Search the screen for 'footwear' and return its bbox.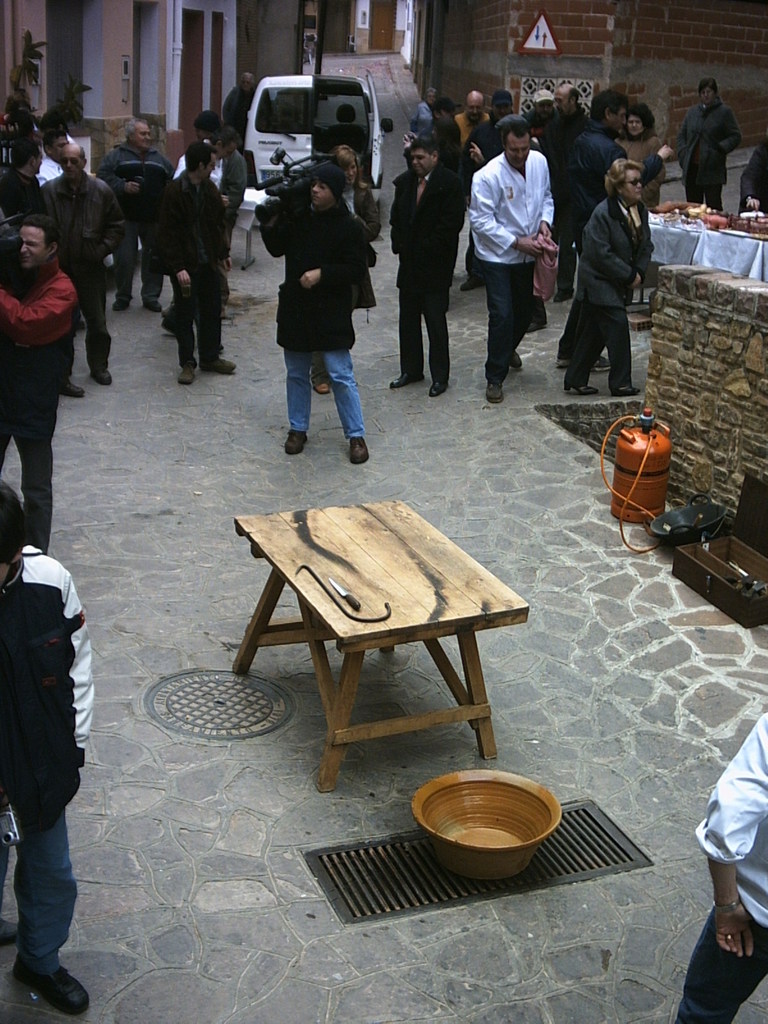
Found: detection(429, 379, 444, 398).
